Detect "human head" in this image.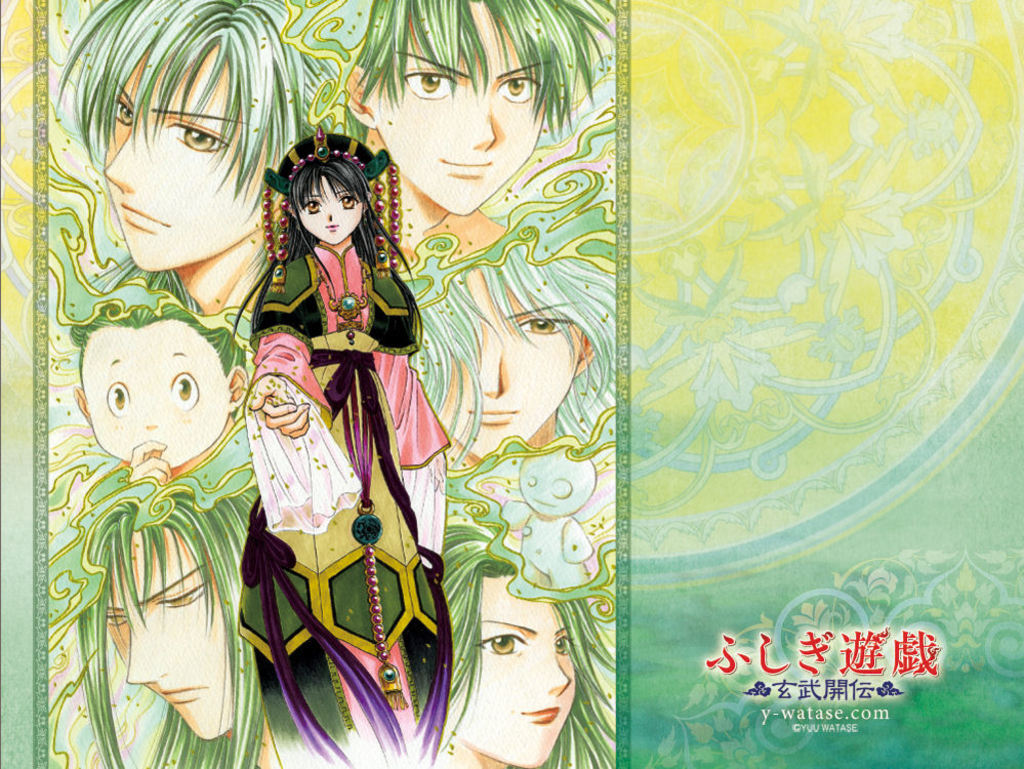
Detection: 444/527/579/767.
